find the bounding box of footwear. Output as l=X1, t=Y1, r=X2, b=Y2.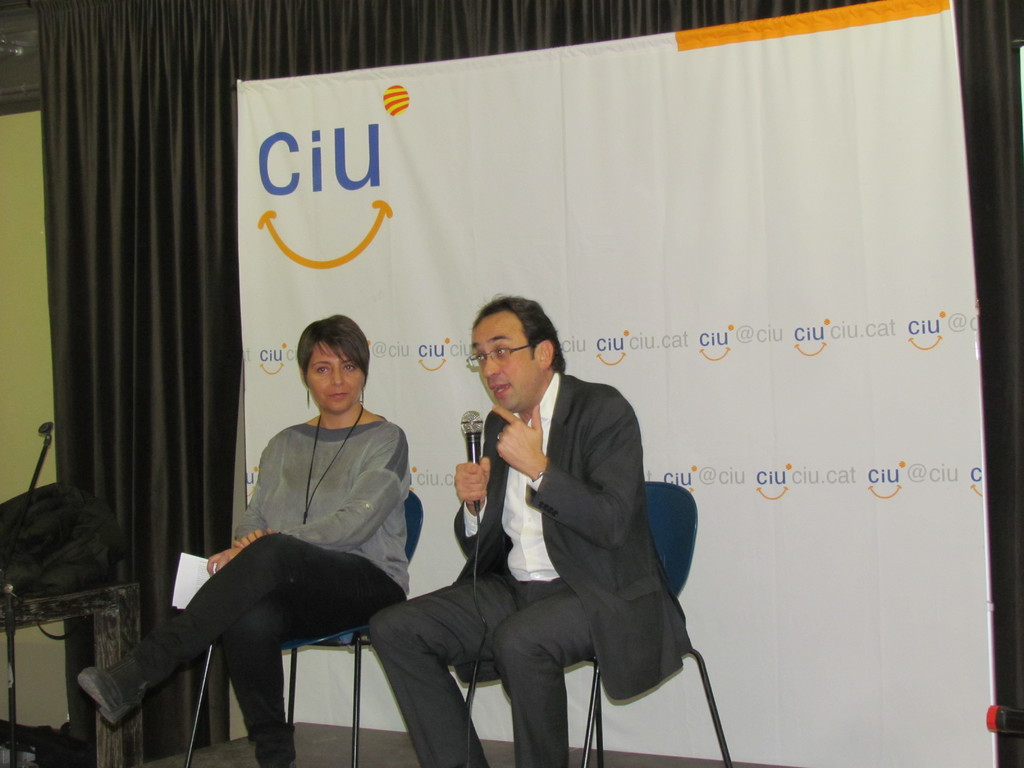
l=253, t=735, r=299, b=767.
